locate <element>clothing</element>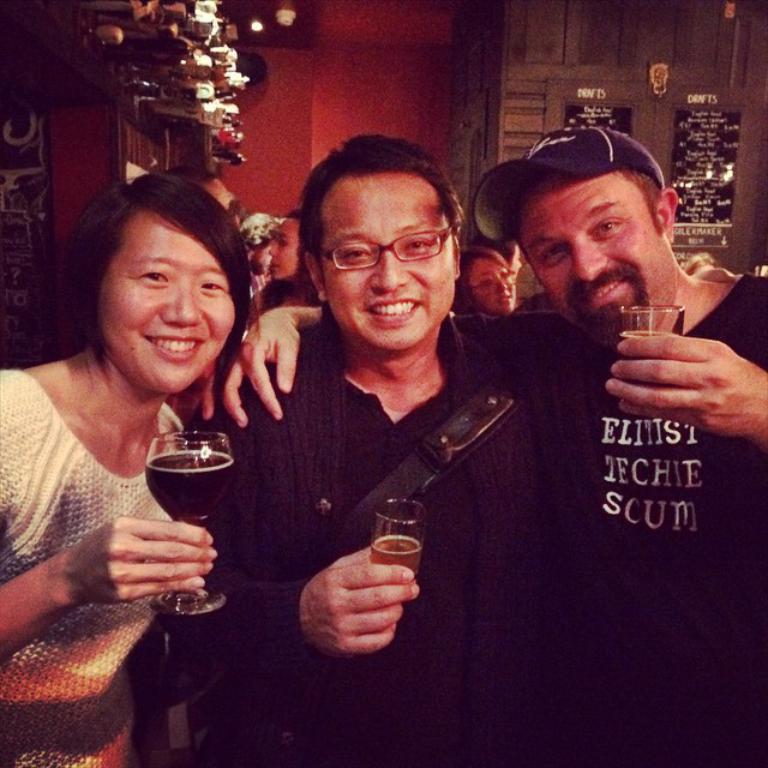
left=212, top=341, right=586, bottom=764
